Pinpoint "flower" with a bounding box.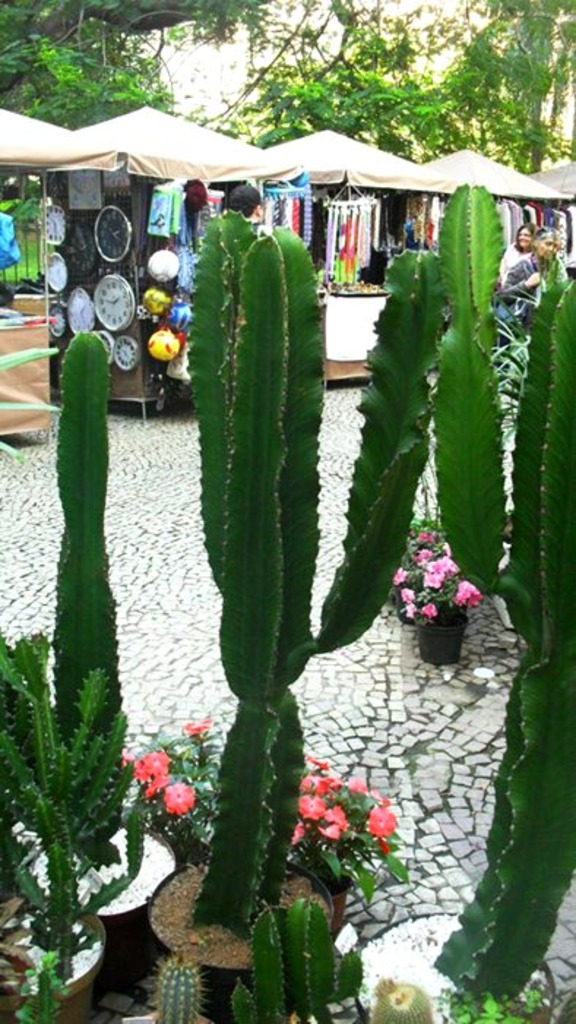
161, 777, 196, 807.
